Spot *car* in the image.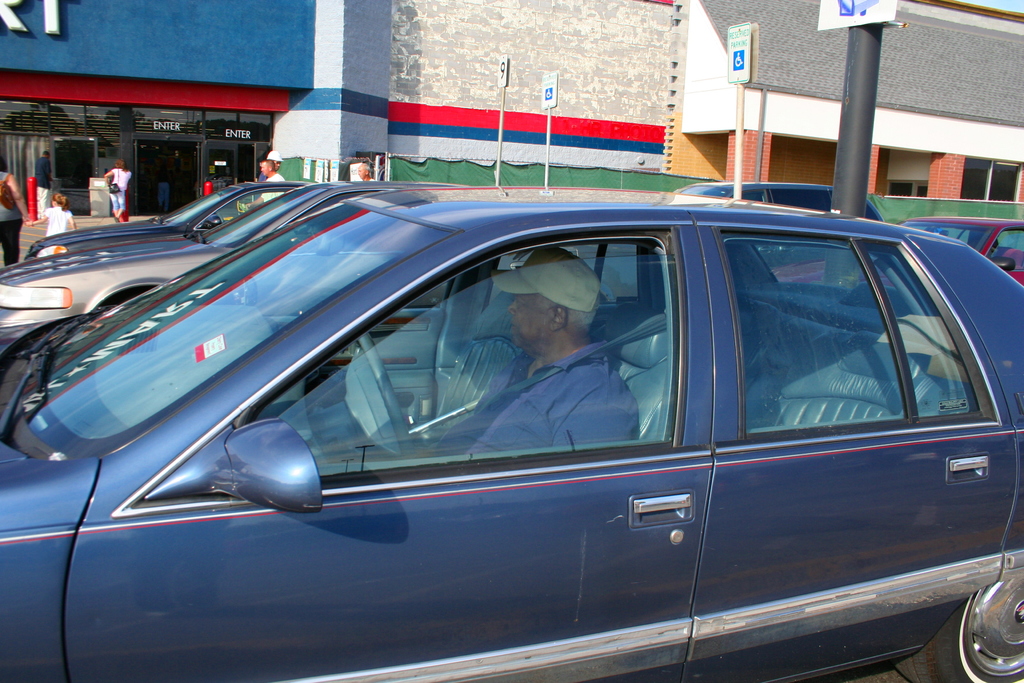
*car* found at 42,170,995,676.
